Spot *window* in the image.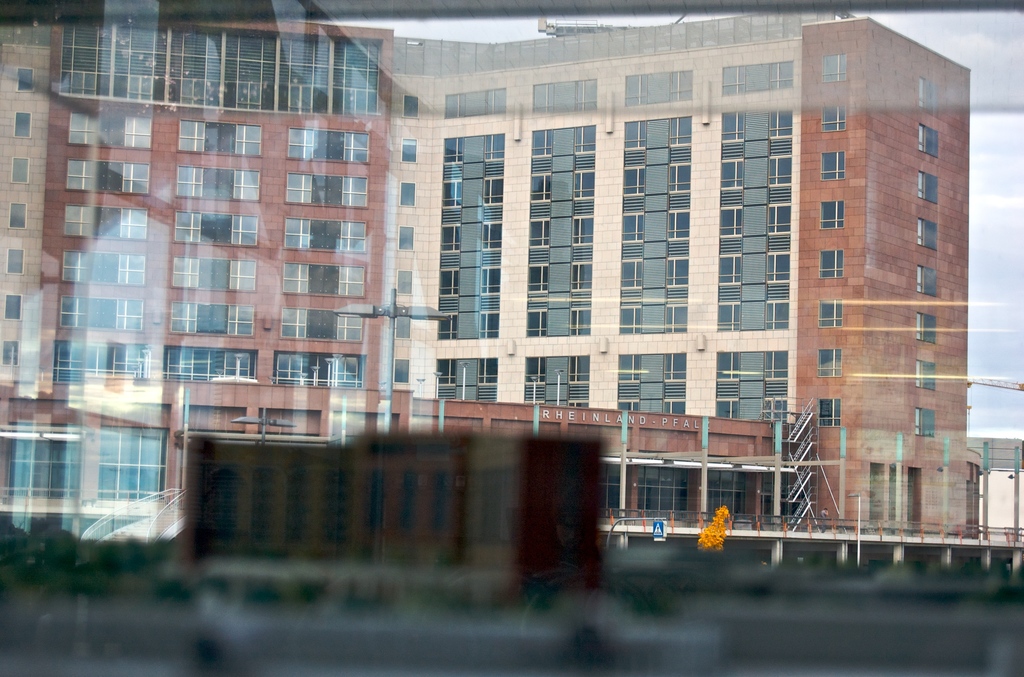
*window* found at bbox=[400, 93, 420, 119].
